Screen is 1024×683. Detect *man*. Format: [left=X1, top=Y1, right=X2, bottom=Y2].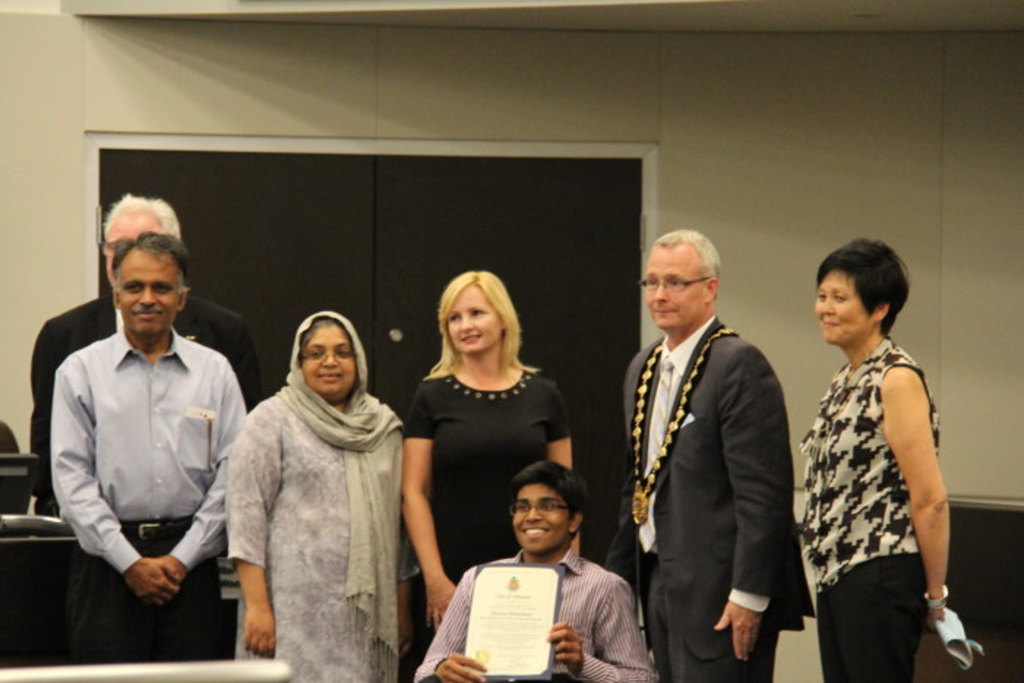
[left=620, top=219, right=815, bottom=682].
